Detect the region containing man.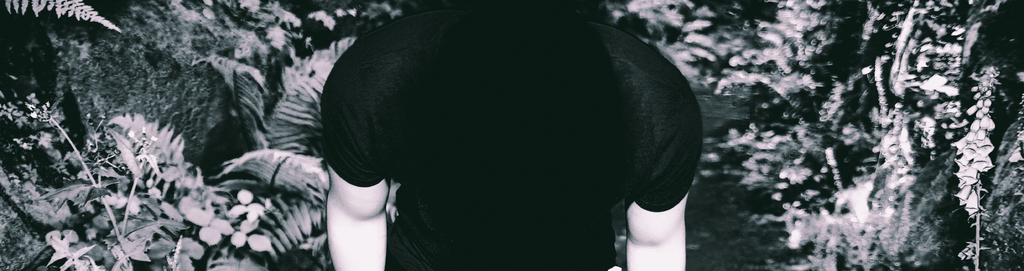
box=[321, 2, 706, 270].
